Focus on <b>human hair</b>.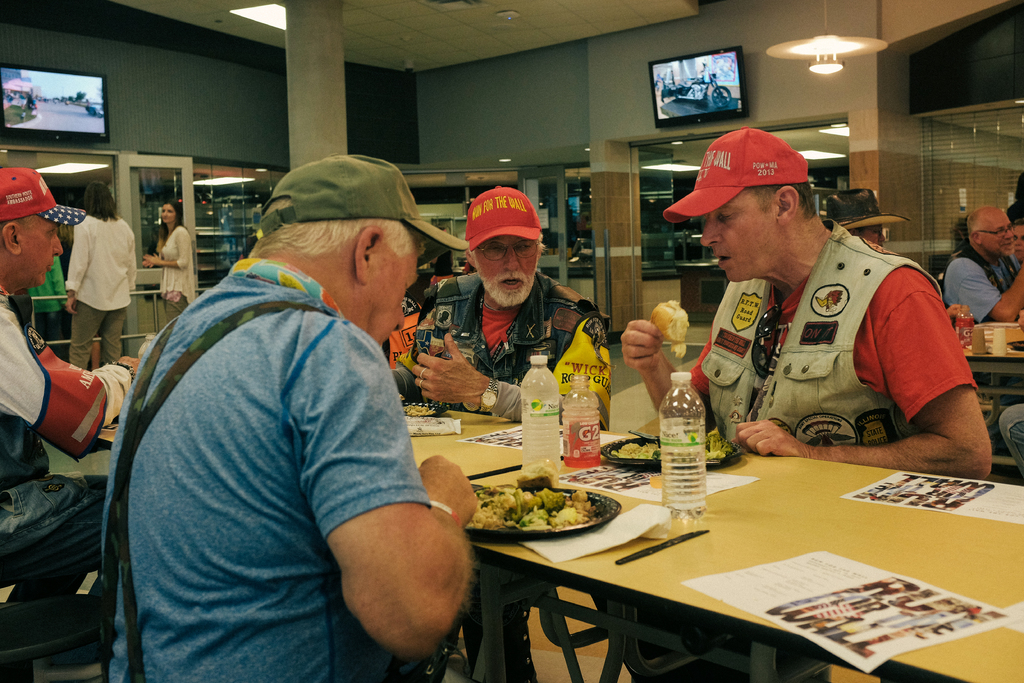
Focused at x1=155 y1=201 x2=189 y2=253.
